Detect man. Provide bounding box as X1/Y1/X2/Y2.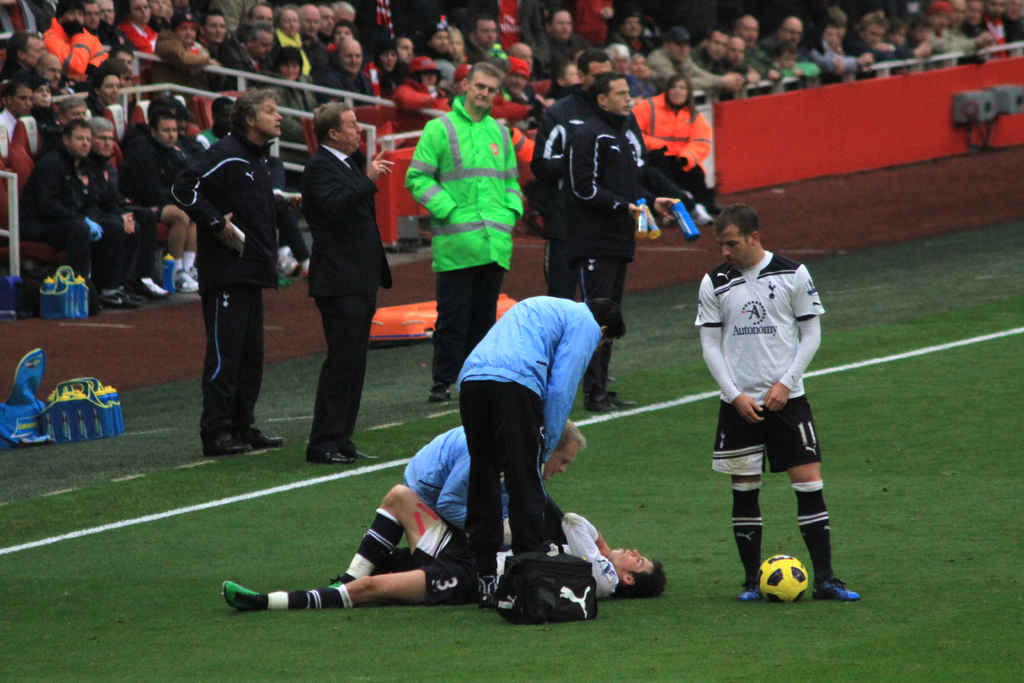
298/99/394/465.
